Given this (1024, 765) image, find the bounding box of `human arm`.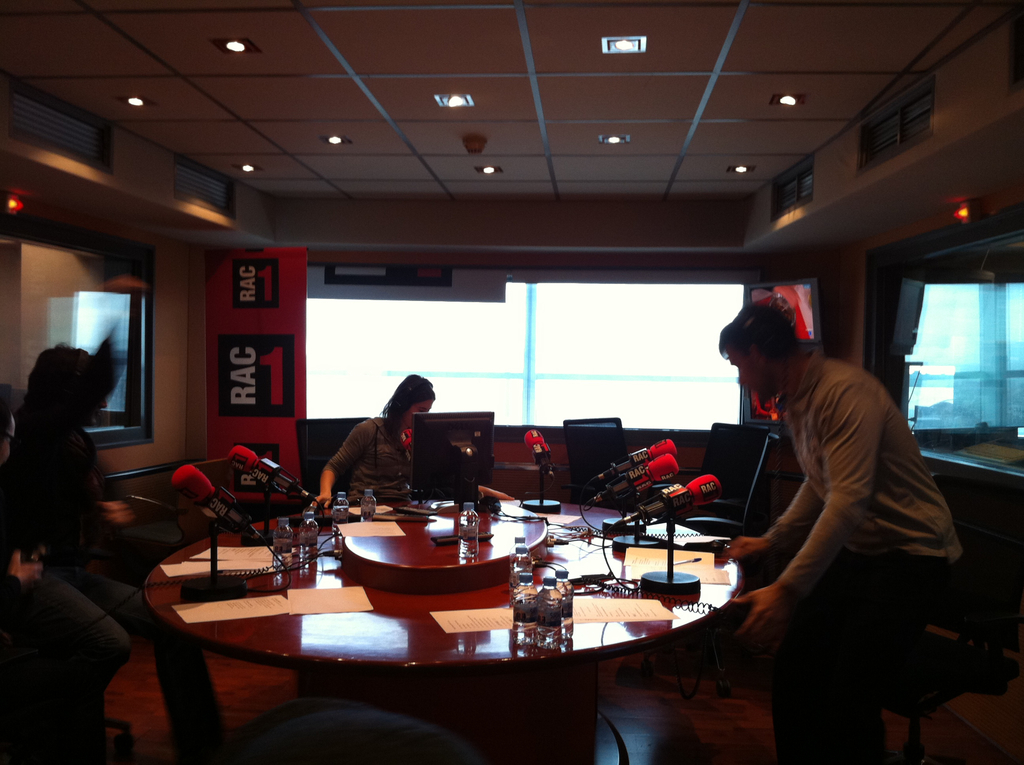
<box>730,477,827,561</box>.
